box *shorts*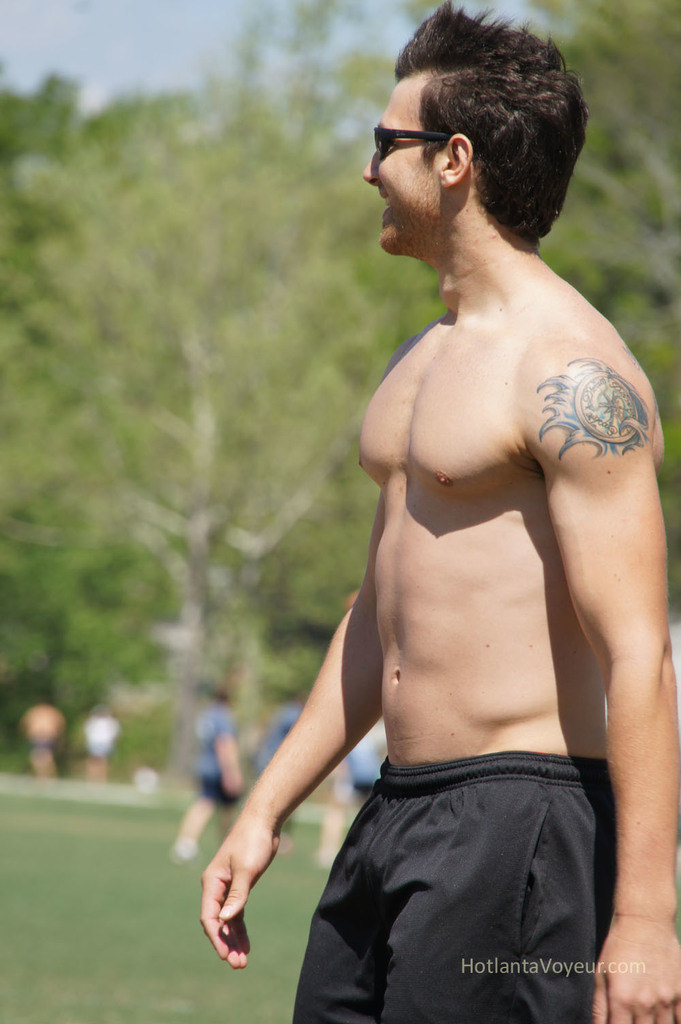
select_region(203, 771, 245, 806)
